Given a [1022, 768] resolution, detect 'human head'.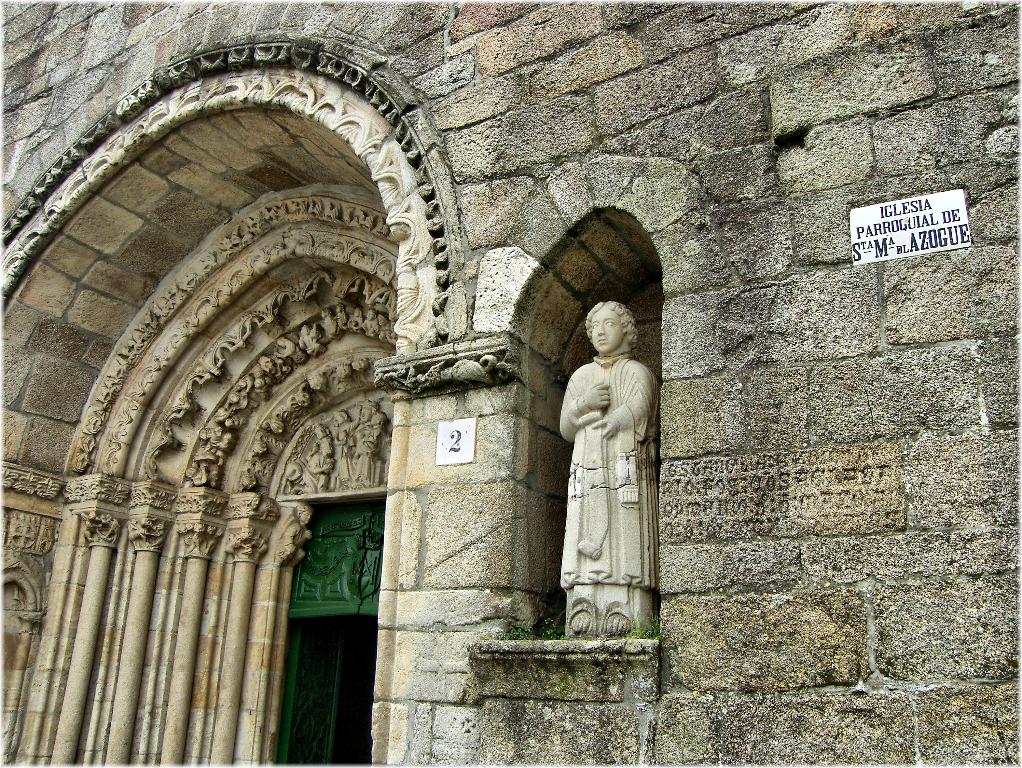
bbox=[319, 307, 332, 320].
